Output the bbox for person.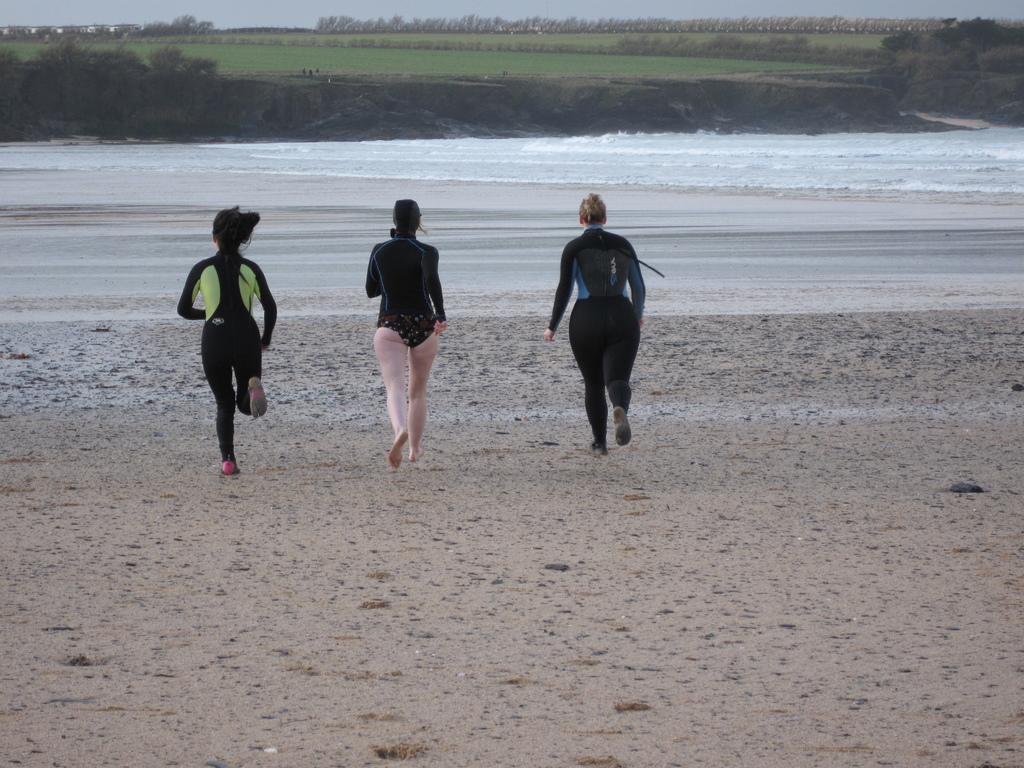
locate(363, 196, 449, 468).
